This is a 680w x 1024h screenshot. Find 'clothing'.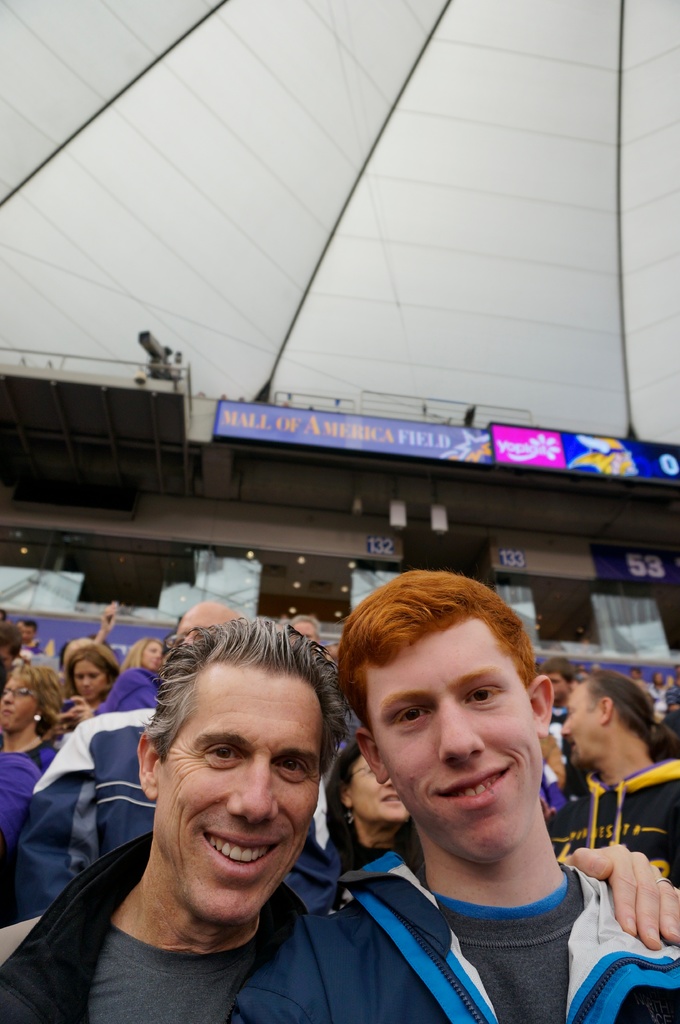
Bounding box: 557, 760, 679, 886.
